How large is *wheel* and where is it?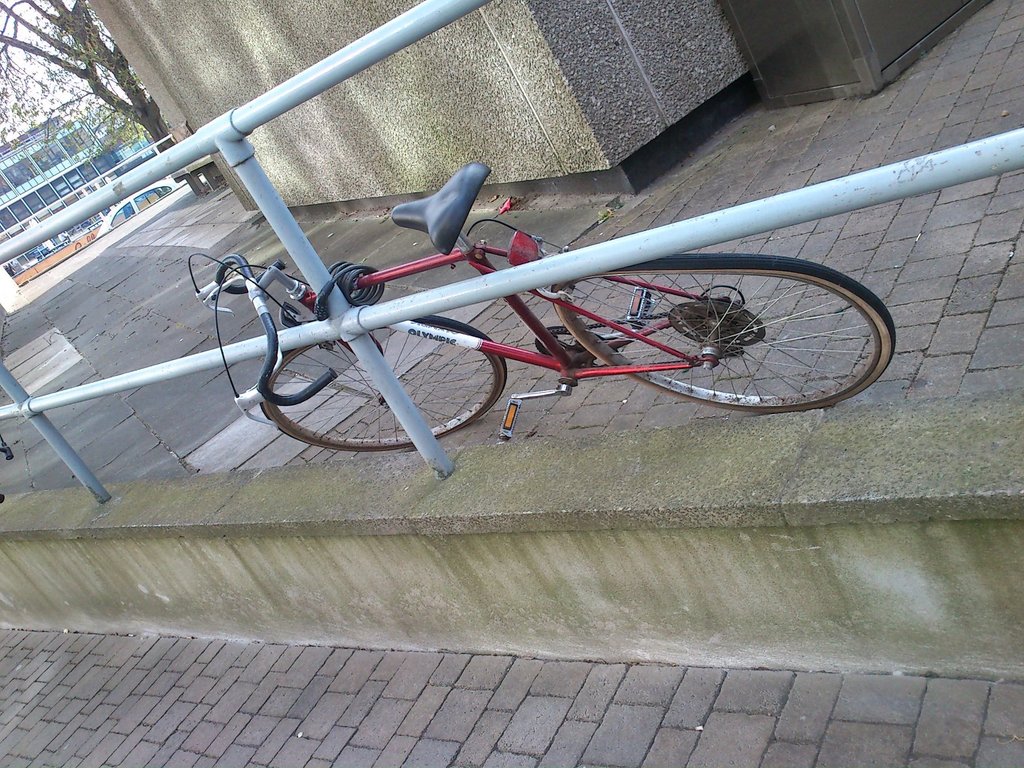
Bounding box: BBox(553, 264, 898, 403).
